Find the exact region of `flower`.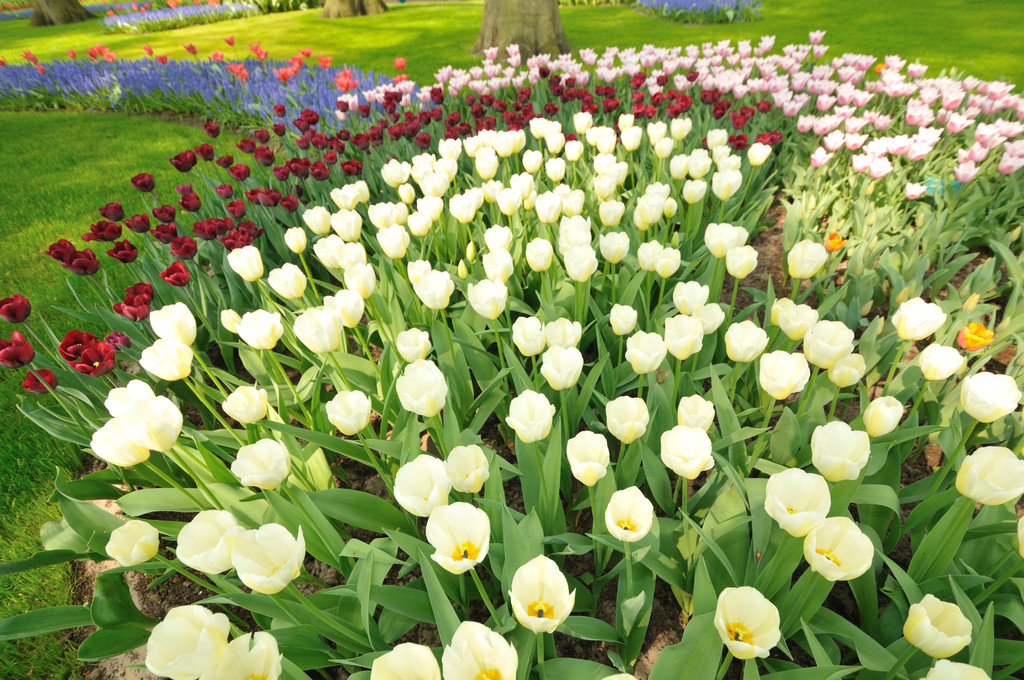
Exact region: x1=509 y1=551 x2=575 y2=633.
